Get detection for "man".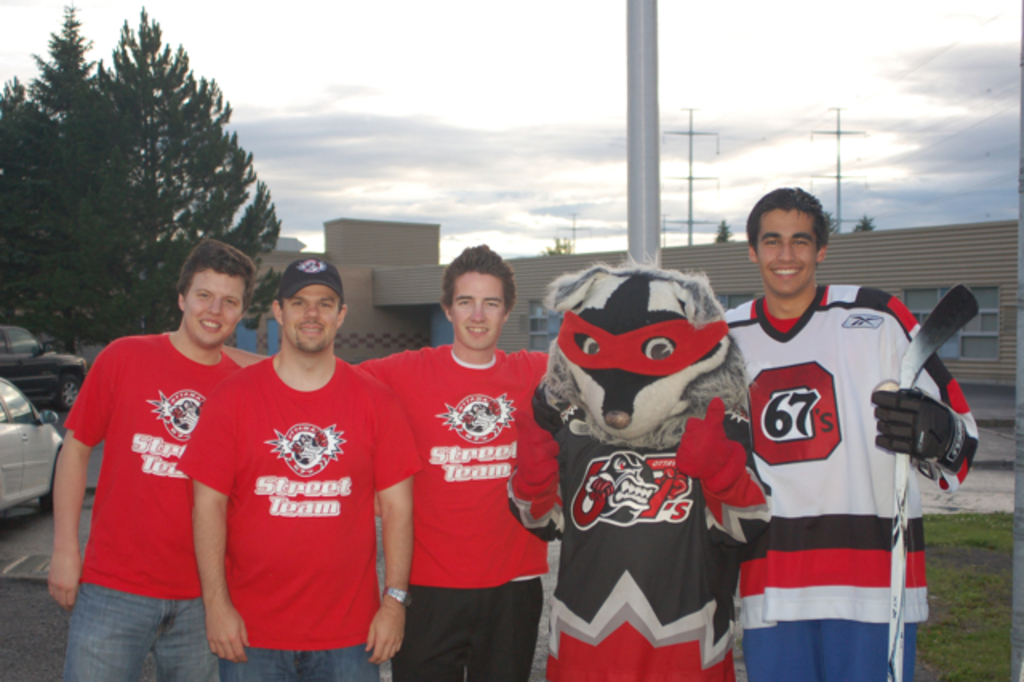
Detection: [168,258,422,680].
